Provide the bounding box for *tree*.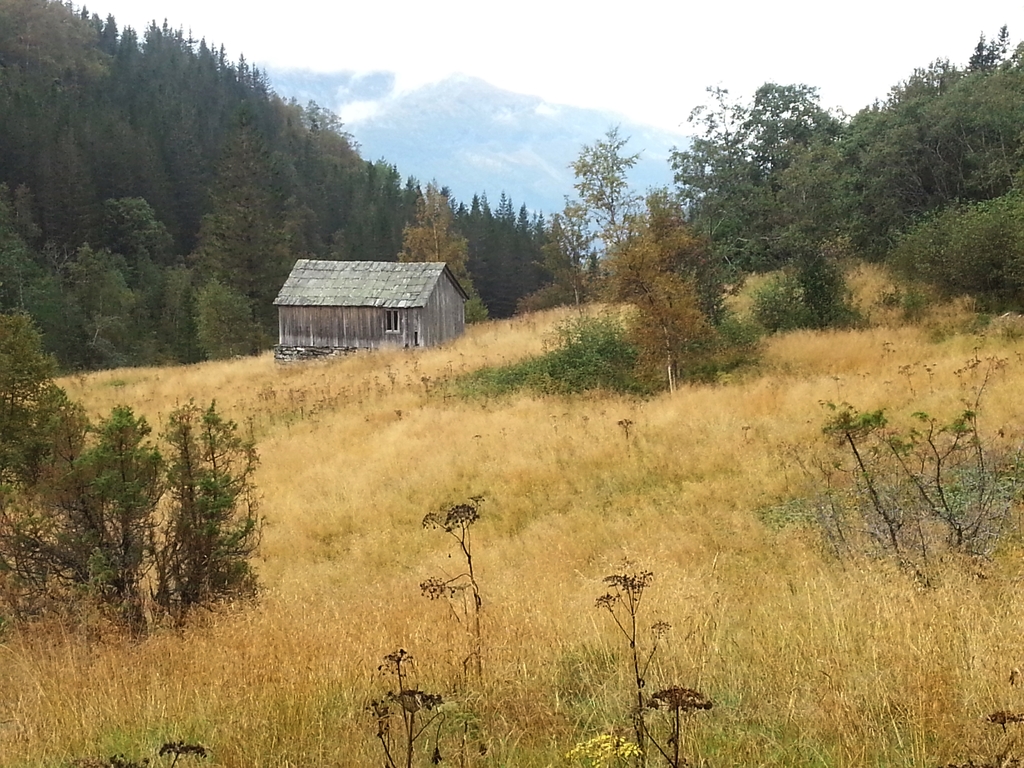
<bbox>738, 82, 840, 179</bbox>.
